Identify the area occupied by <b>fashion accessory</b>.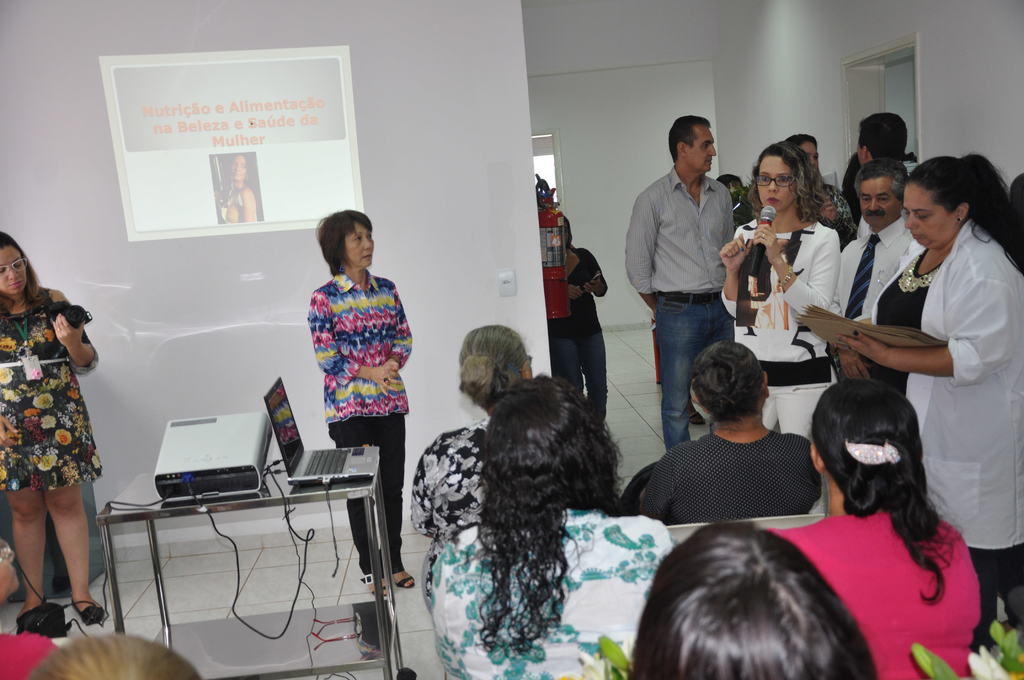
Area: l=72, t=601, r=106, b=627.
